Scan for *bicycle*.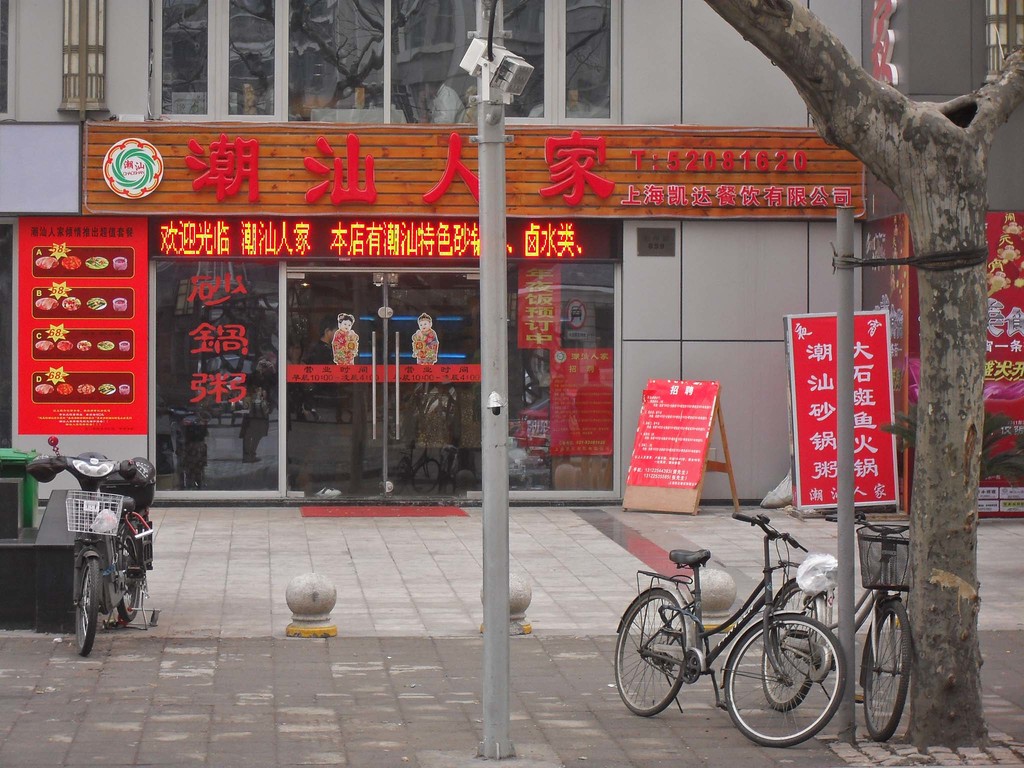
Scan result: <bbox>761, 509, 916, 742</bbox>.
